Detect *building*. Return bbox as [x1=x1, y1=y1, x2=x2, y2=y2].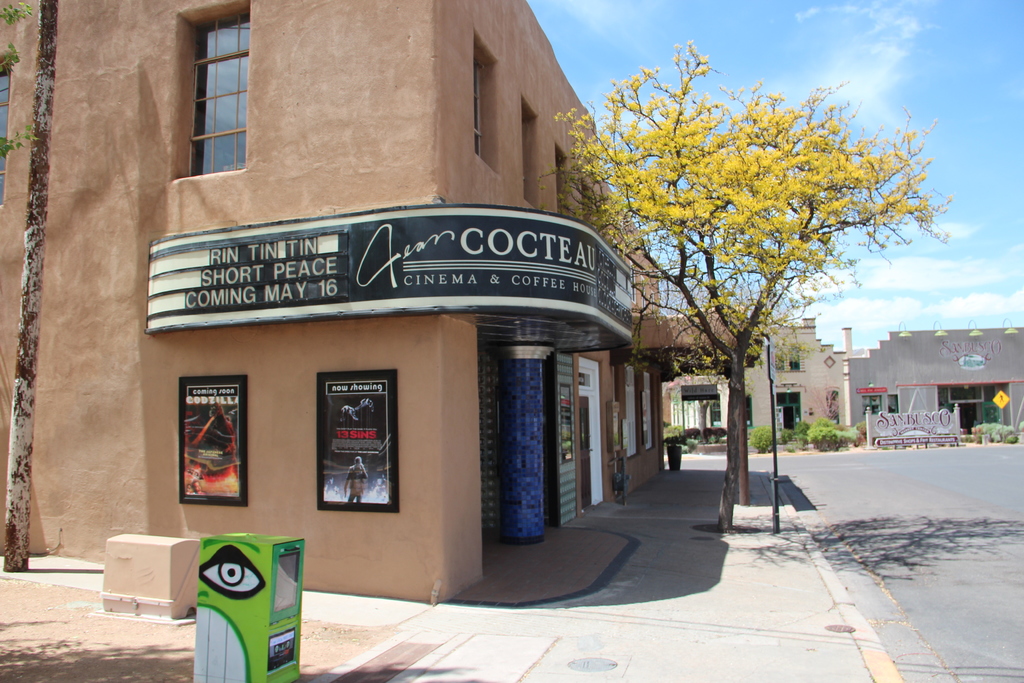
[x1=0, y1=0, x2=762, y2=602].
